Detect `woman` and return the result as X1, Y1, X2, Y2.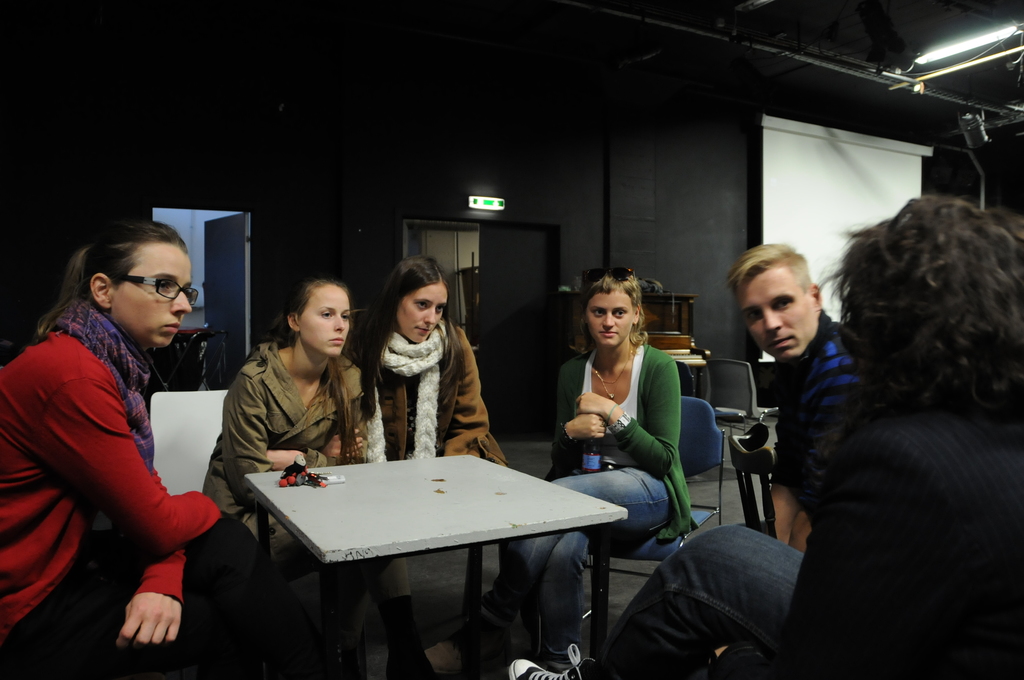
503, 266, 694, 672.
